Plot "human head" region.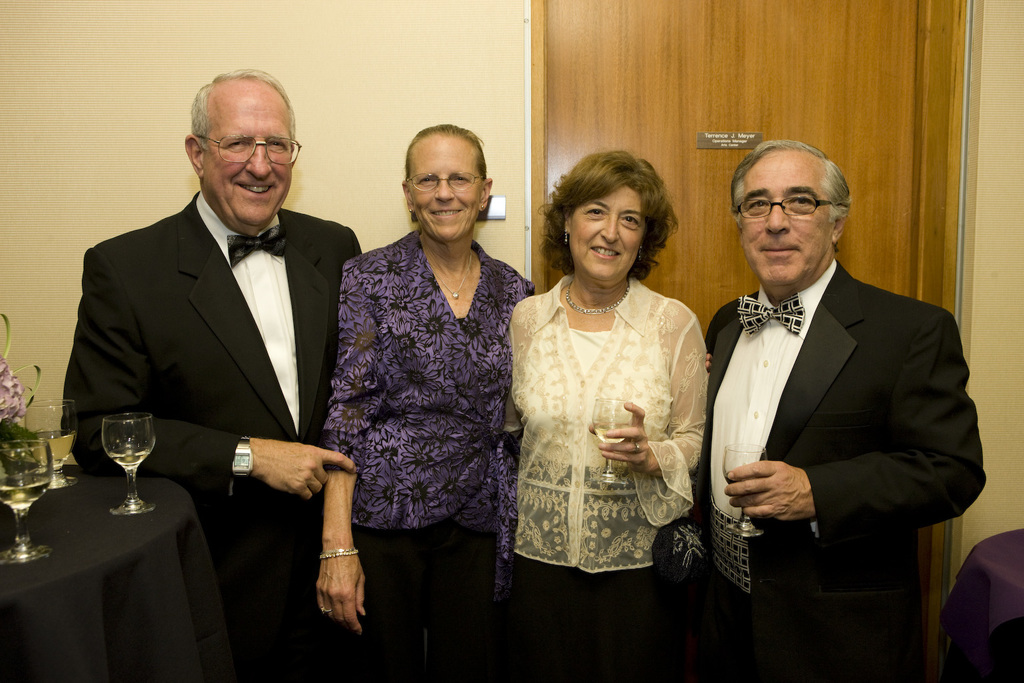
Plotted at <box>551,149,679,275</box>.
